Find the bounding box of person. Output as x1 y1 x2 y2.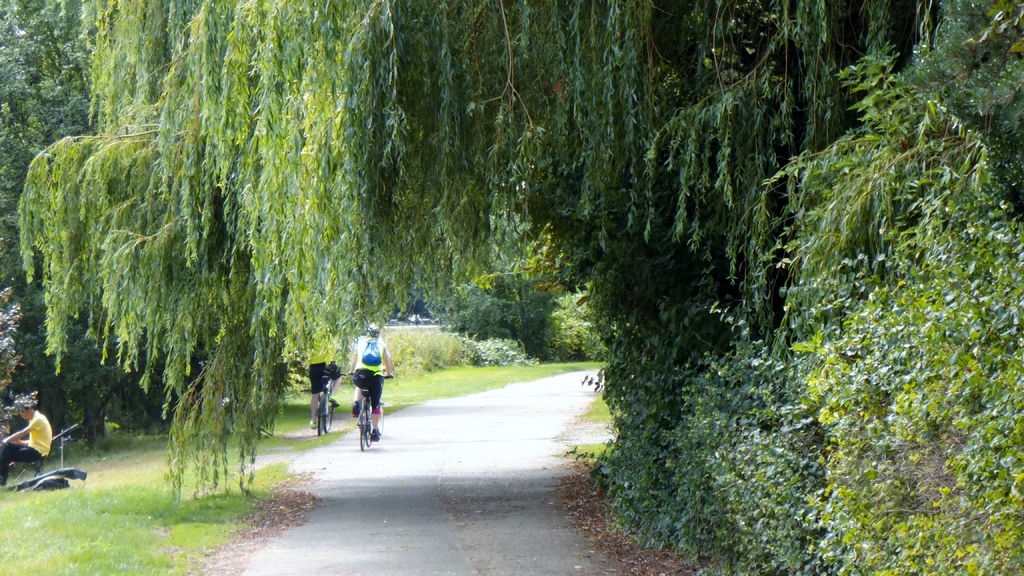
348 321 393 442.
